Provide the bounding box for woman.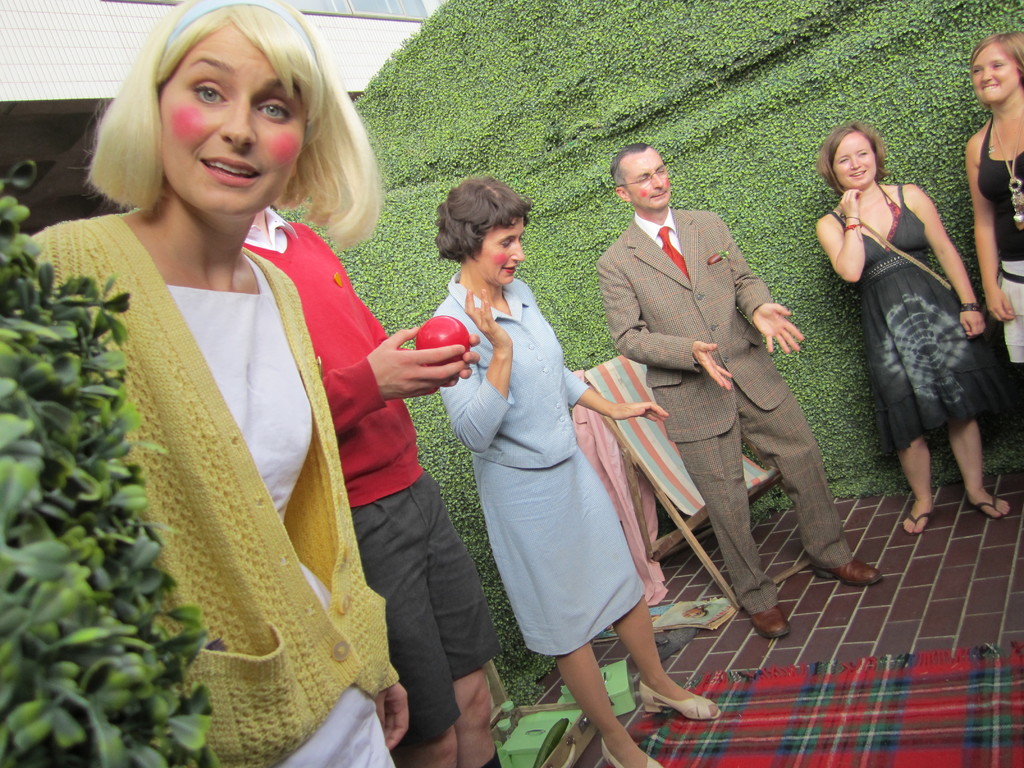
{"left": 817, "top": 124, "right": 1009, "bottom": 537}.
